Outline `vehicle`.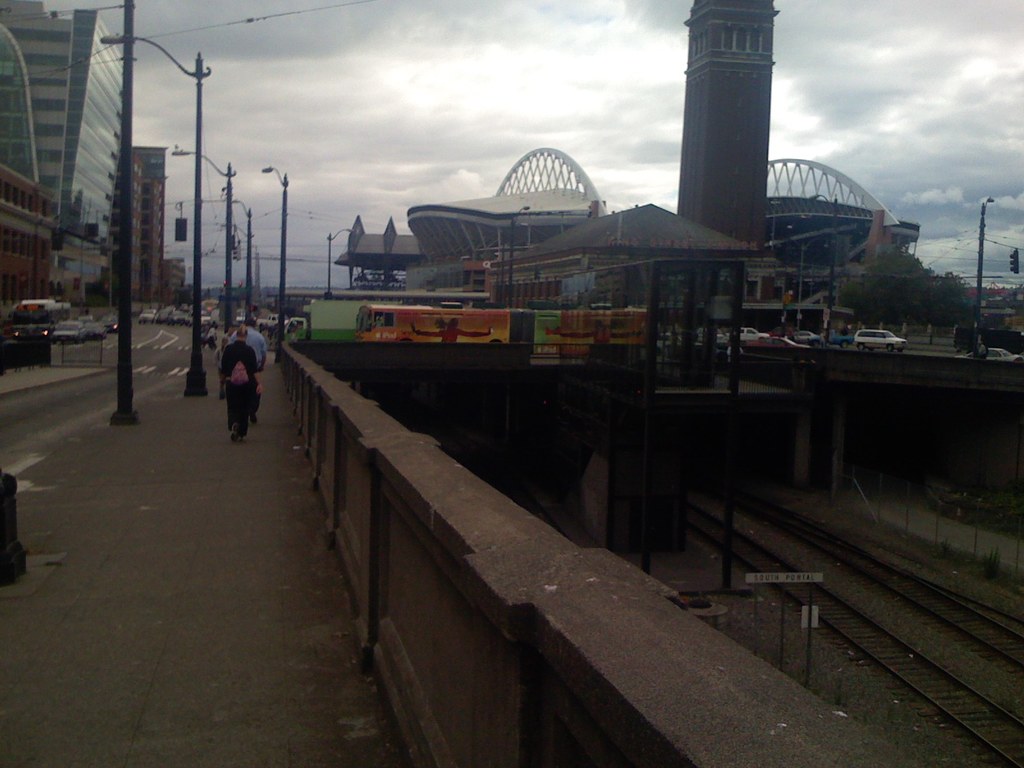
Outline: [738, 325, 769, 345].
